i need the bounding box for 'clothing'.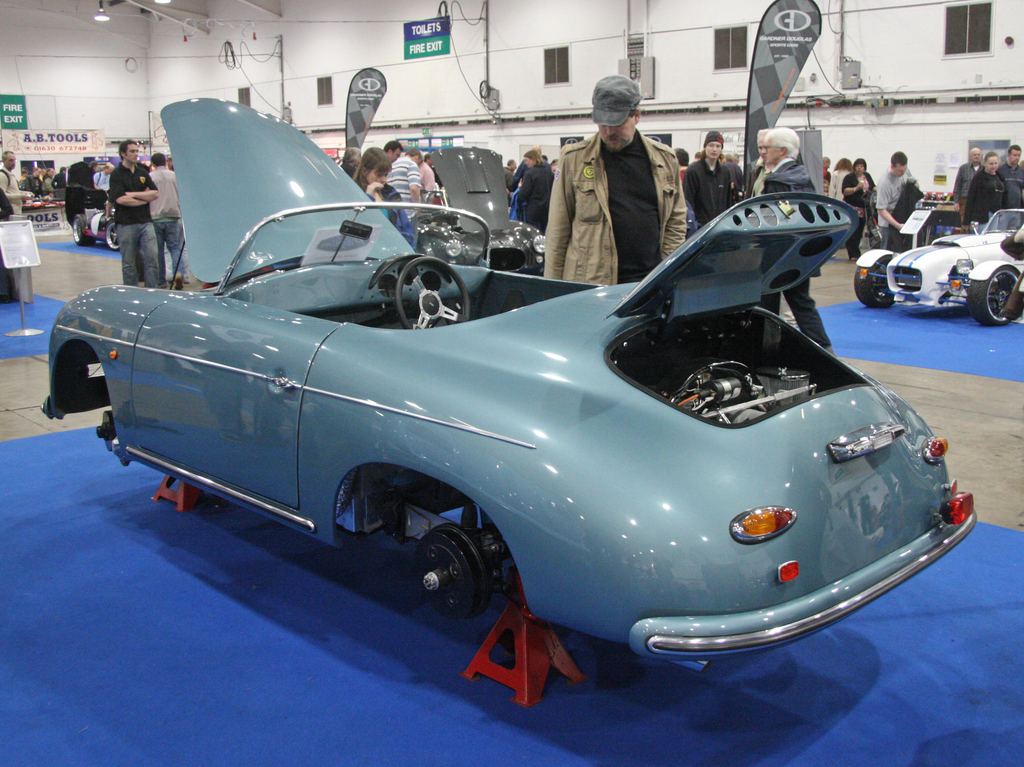
Here it is: {"left": 52, "top": 163, "right": 64, "bottom": 190}.
